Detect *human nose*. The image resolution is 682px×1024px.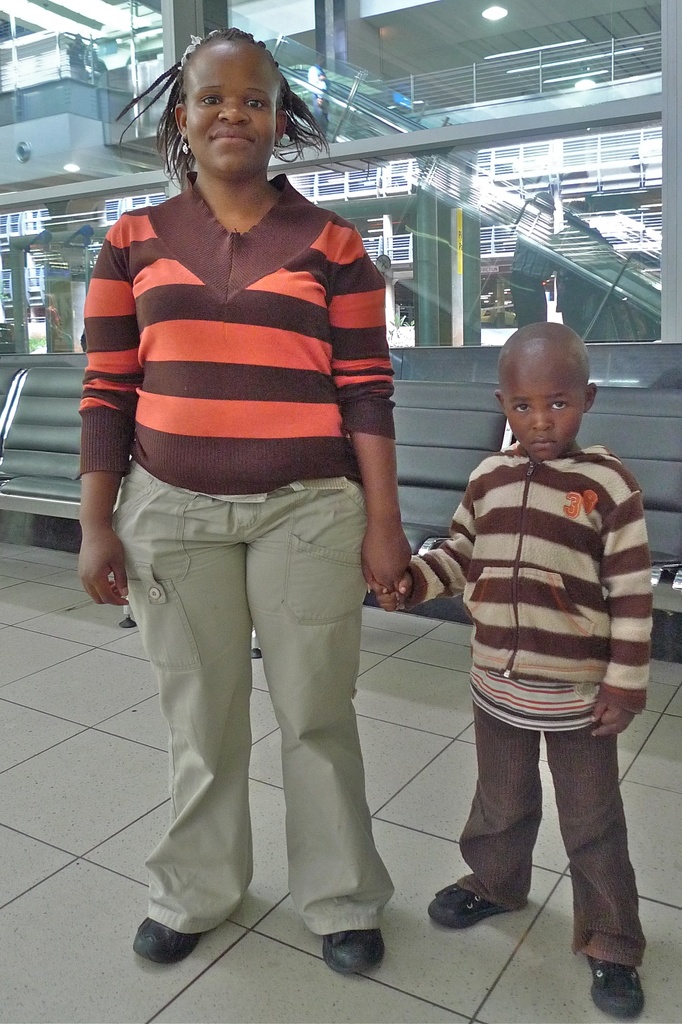
bbox(532, 408, 556, 431).
